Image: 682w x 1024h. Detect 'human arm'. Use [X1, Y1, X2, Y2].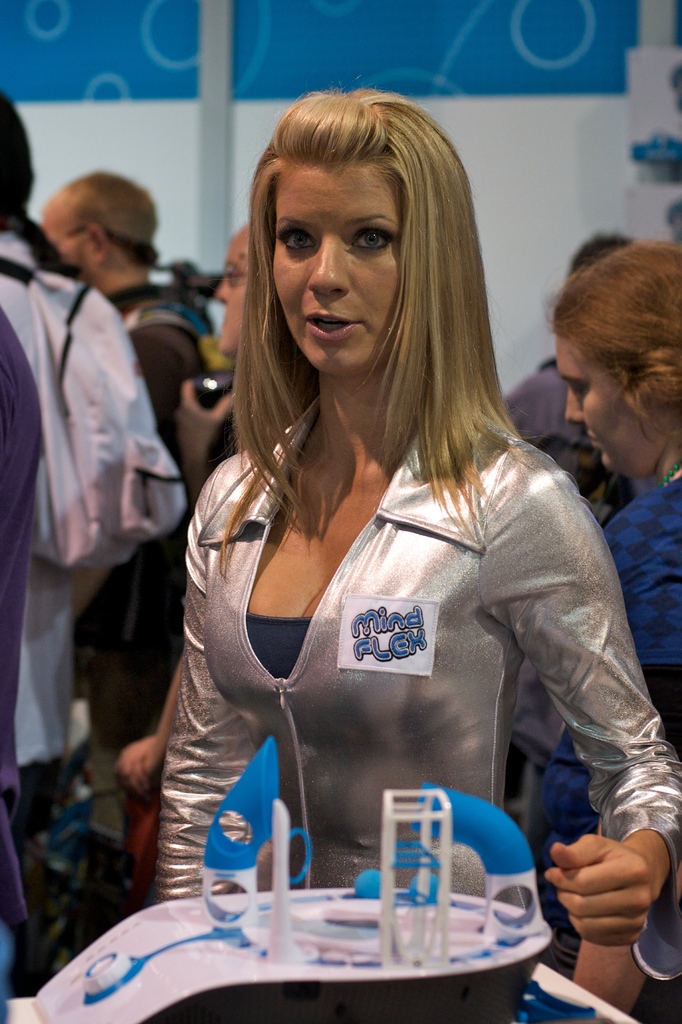
[58, 302, 220, 622].
